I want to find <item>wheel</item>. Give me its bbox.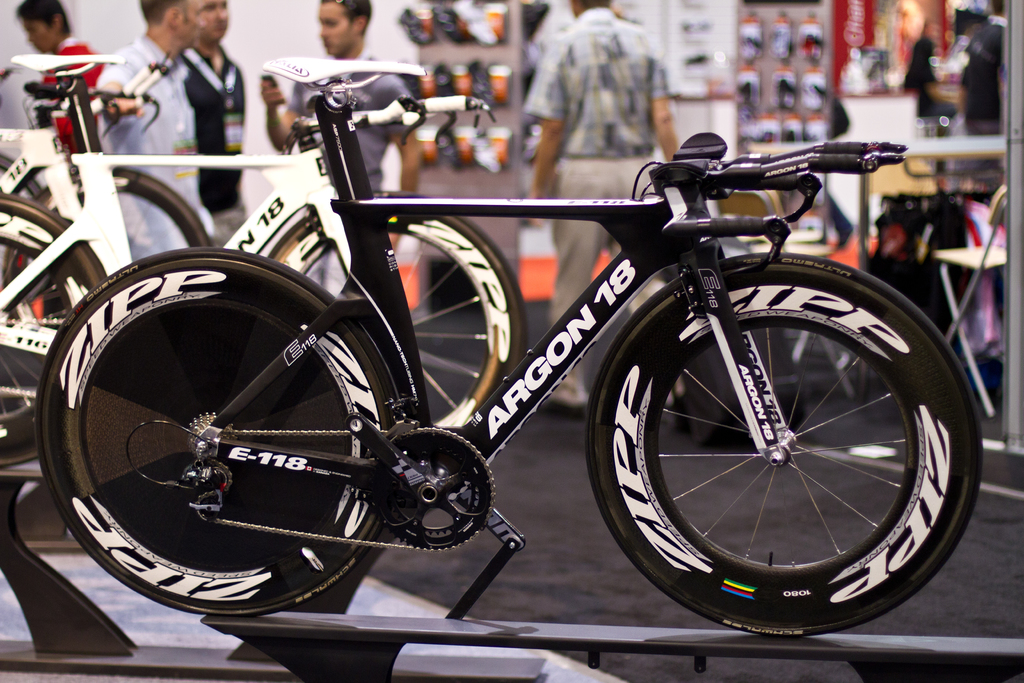
<region>247, 193, 525, 445</region>.
